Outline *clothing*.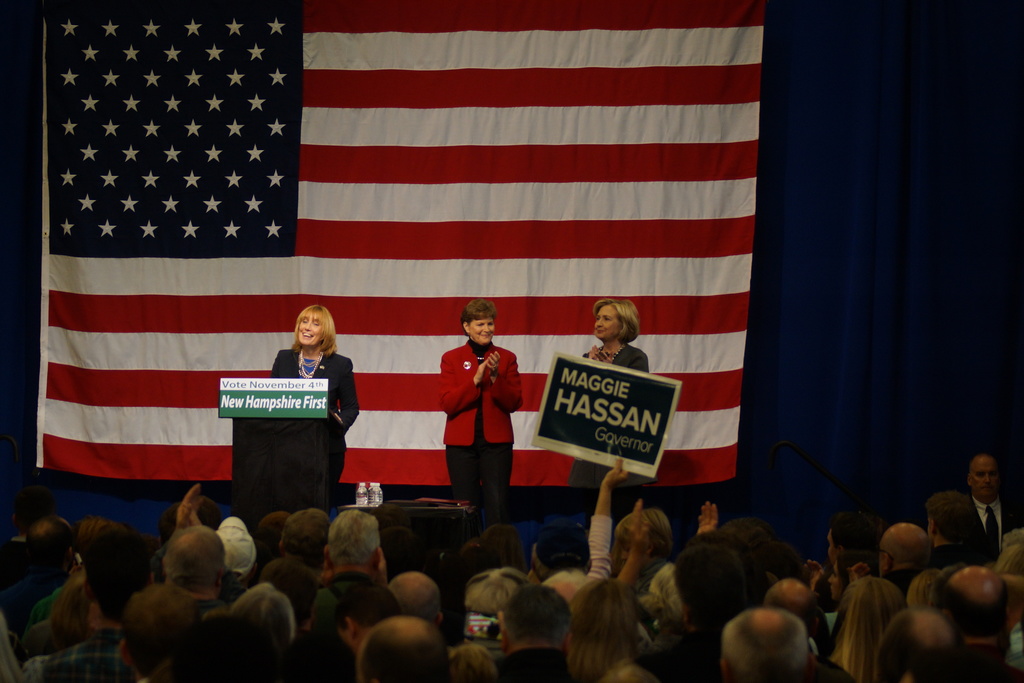
Outline: x1=438 y1=331 x2=512 y2=495.
